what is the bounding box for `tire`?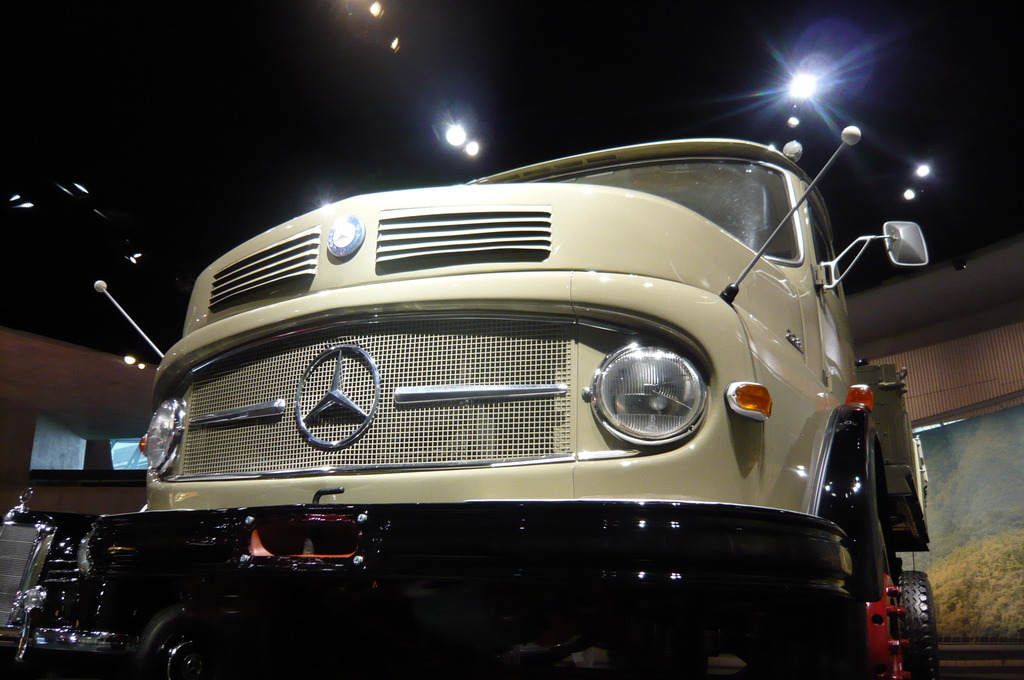
detection(900, 565, 940, 679).
